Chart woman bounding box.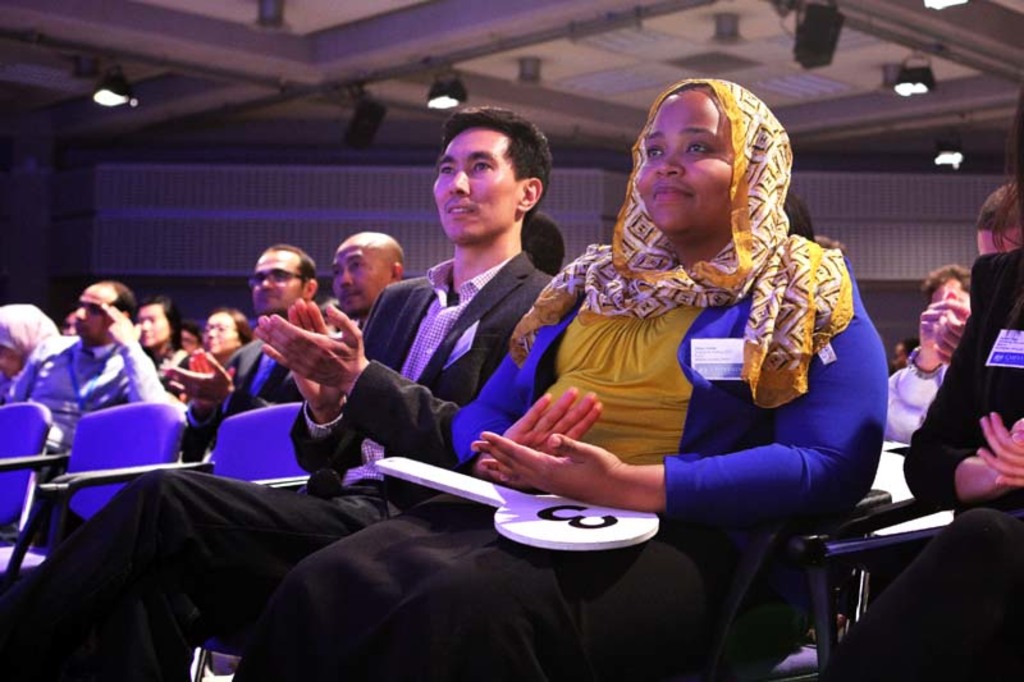
Charted: bbox(0, 339, 81, 403).
